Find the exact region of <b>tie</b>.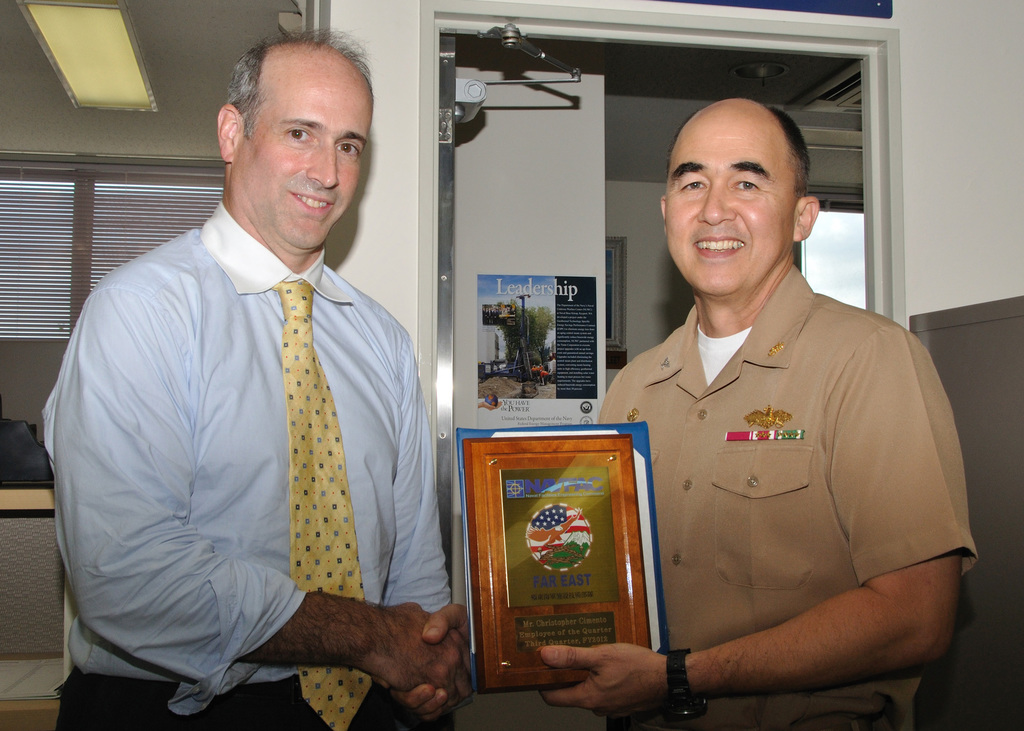
Exact region: [270,277,376,730].
